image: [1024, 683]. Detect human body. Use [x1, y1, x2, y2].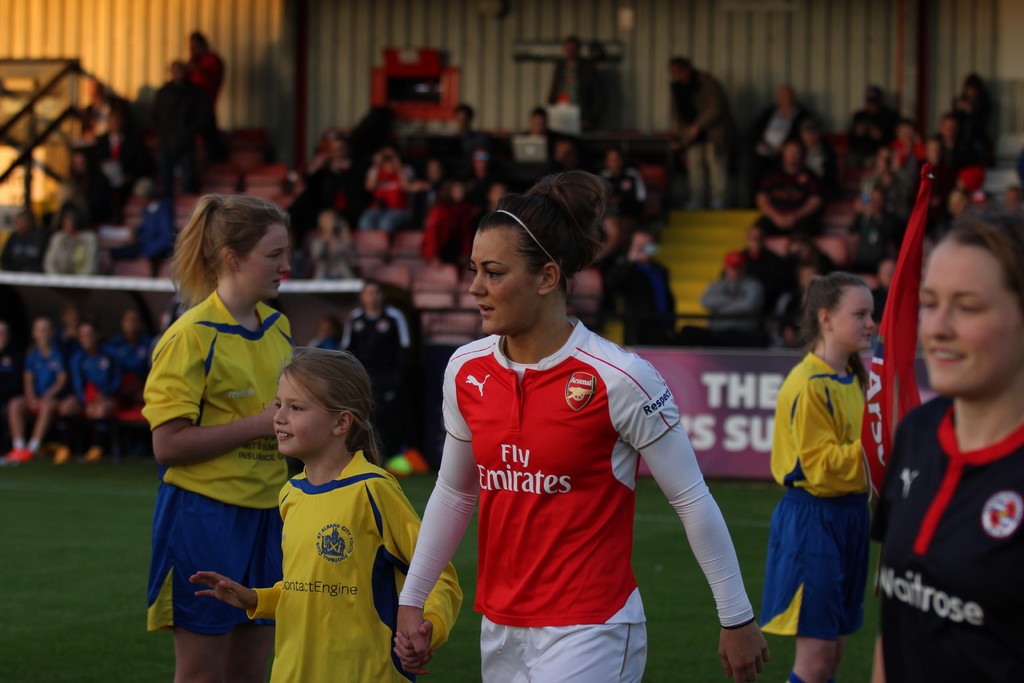
[294, 122, 354, 263].
